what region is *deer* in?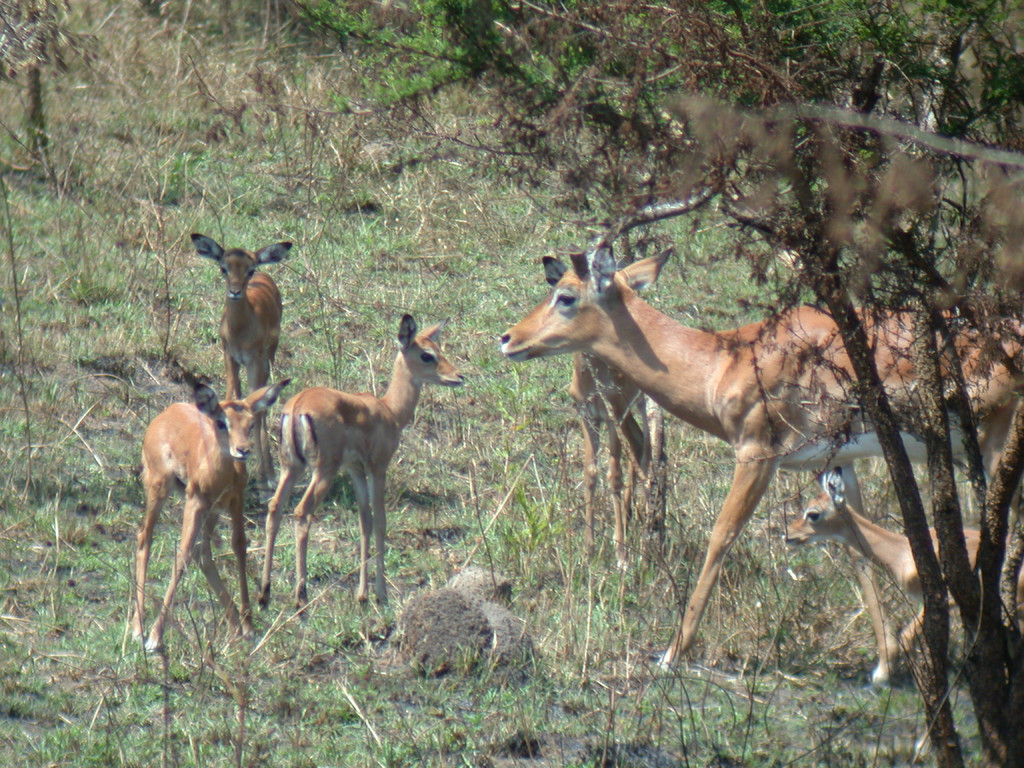
x1=780, y1=467, x2=1023, y2=689.
